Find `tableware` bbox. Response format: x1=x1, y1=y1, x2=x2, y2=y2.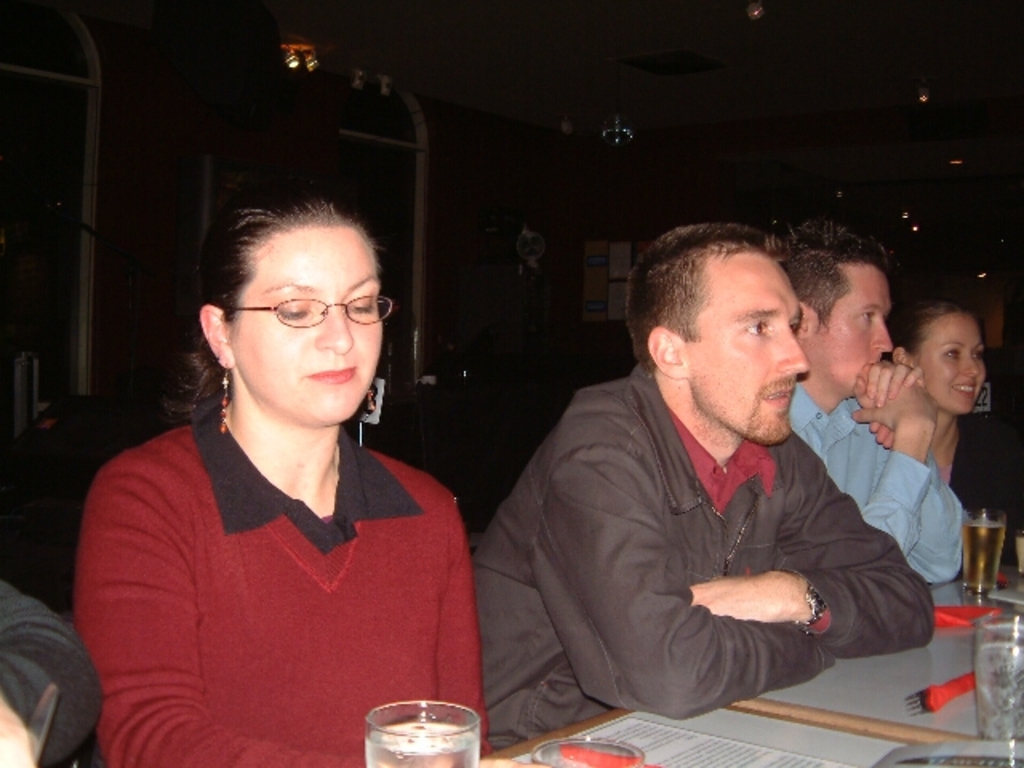
x1=366, y1=701, x2=482, y2=766.
